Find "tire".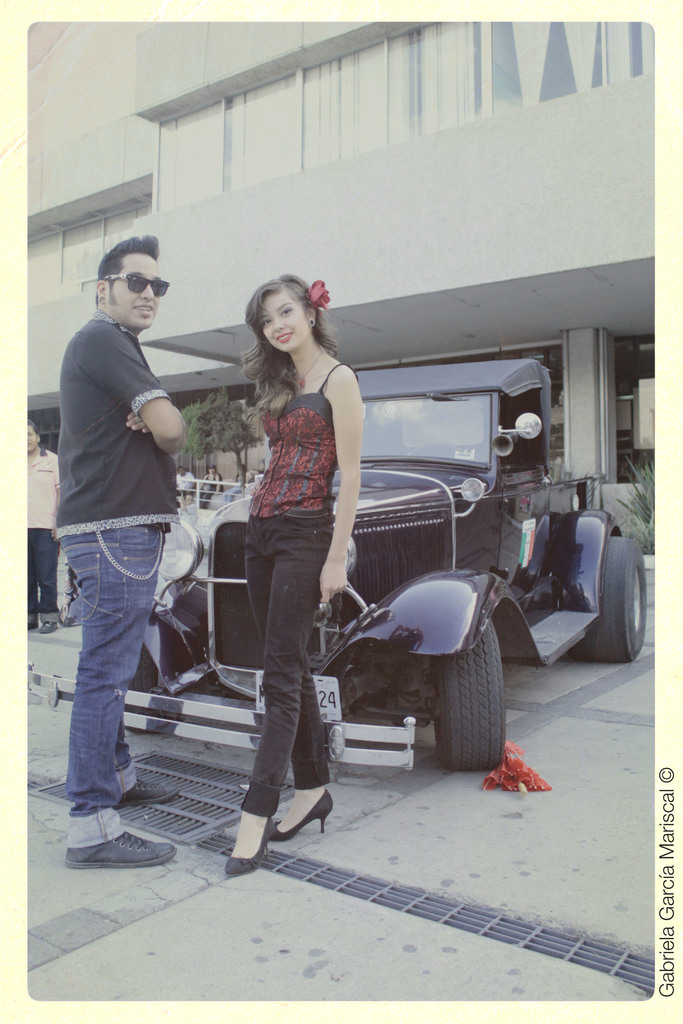
select_region(448, 628, 516, 780).
